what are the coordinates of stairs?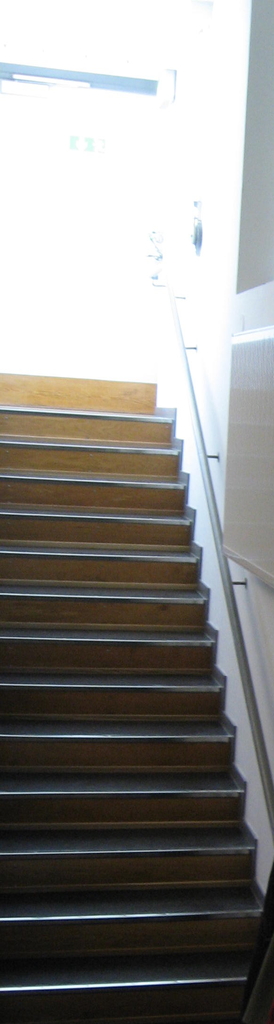
BBox(0, 374, 273, 1023).
